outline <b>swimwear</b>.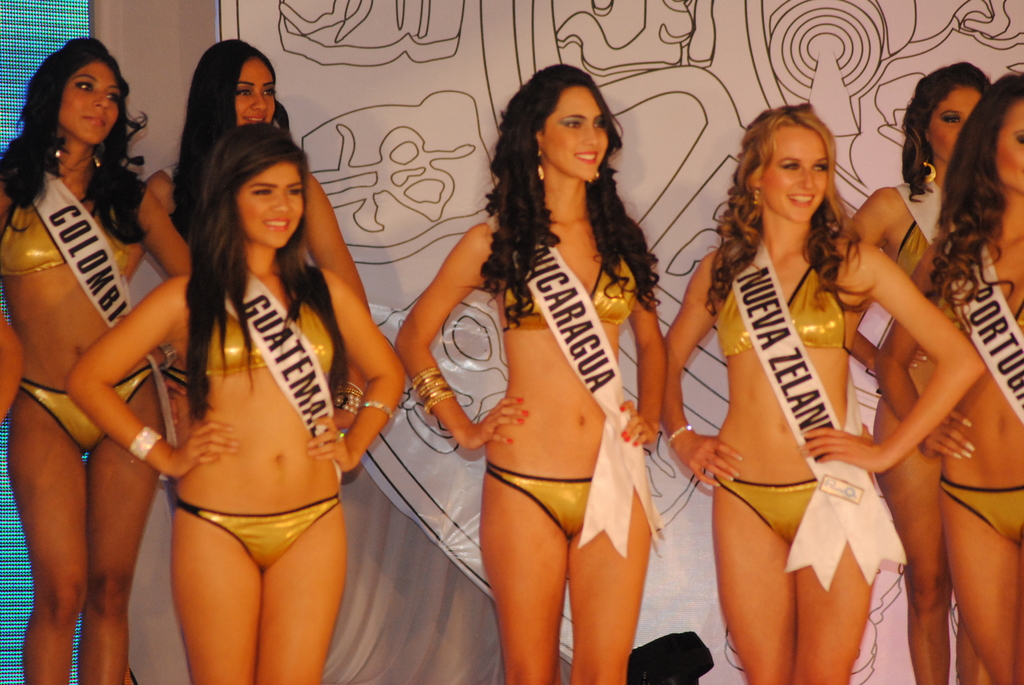
Outline: {"left": 191, "top": 301, "right": 331, "bottom": 380}.
